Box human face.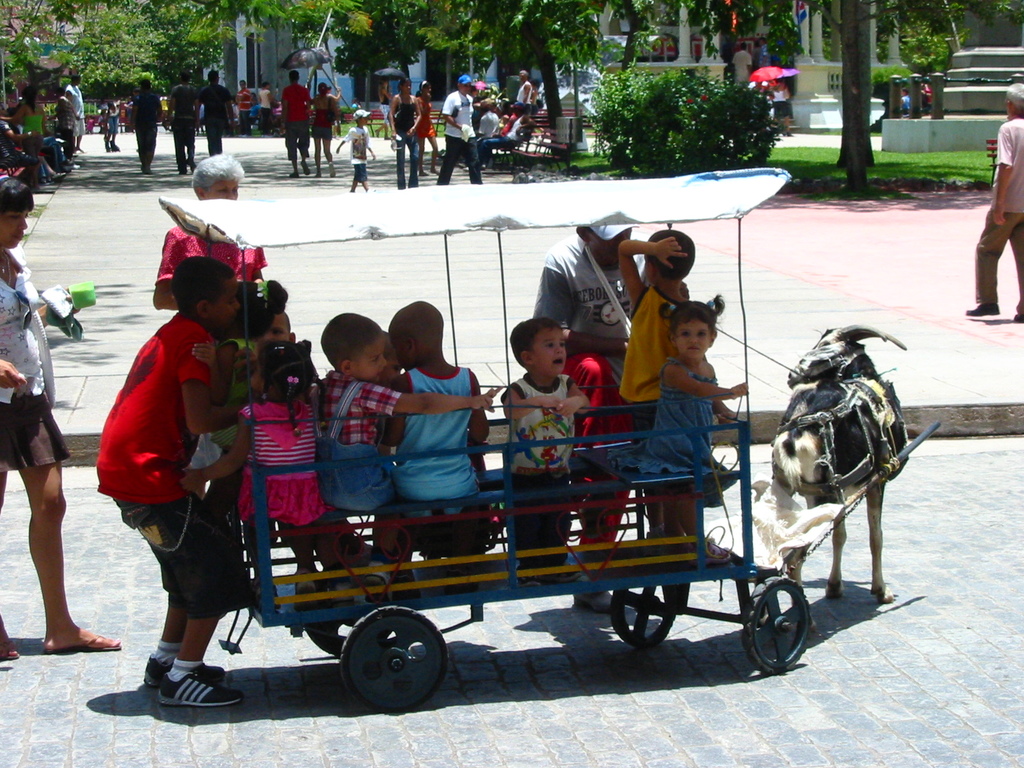
crop(518, 69, 527, 84).
